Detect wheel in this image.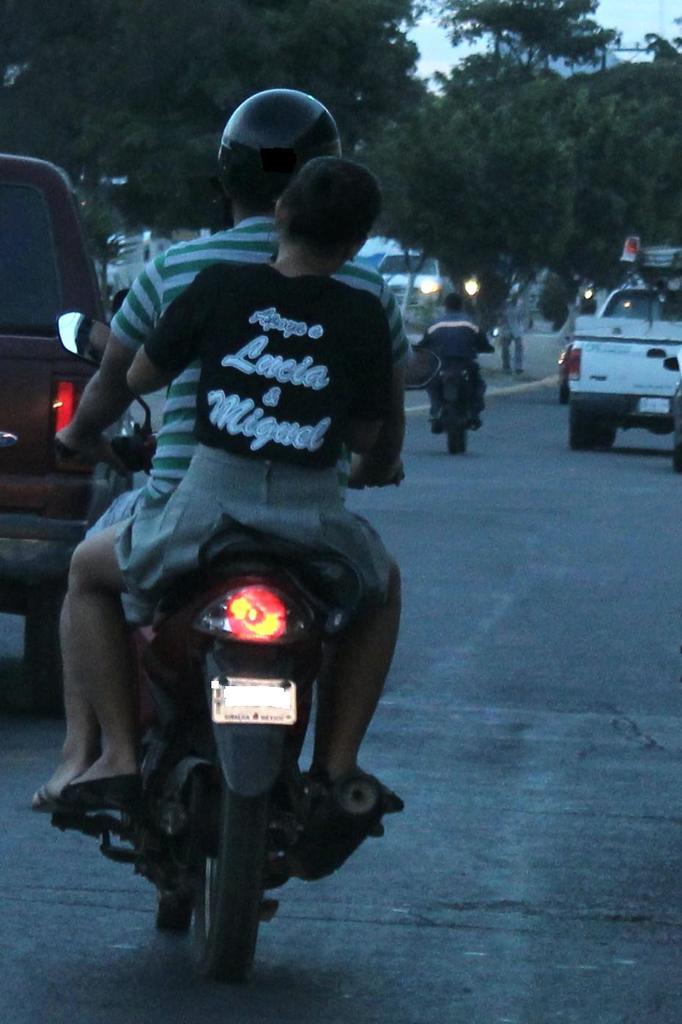
Detection: locate(565, 402, 614, 452).
